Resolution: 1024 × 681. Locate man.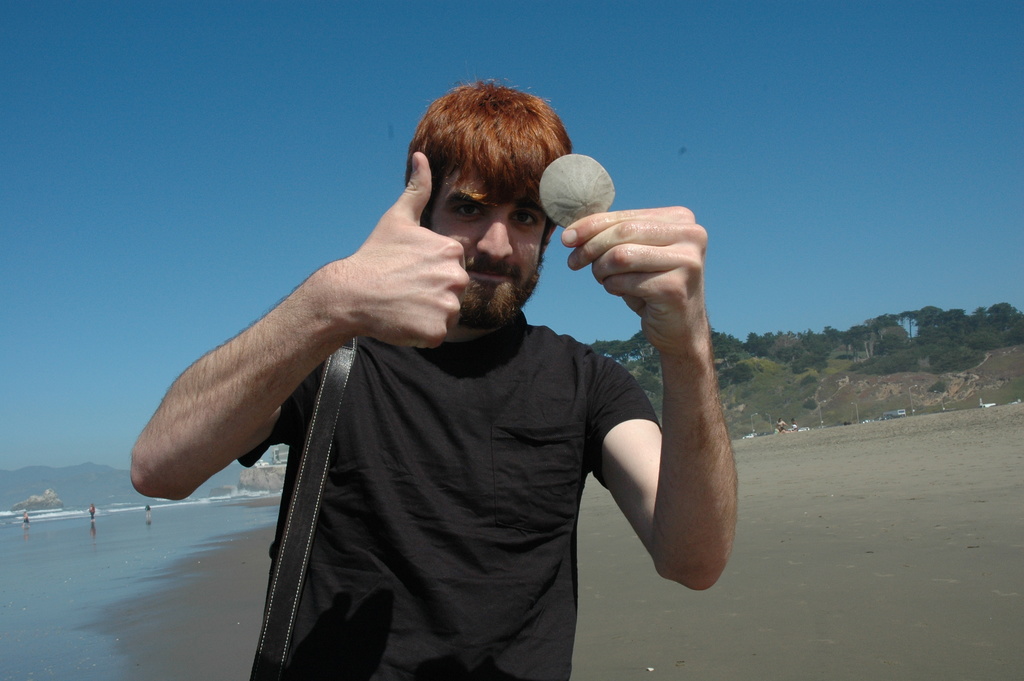
[left=148, top=78, right=781, bottom=643].
